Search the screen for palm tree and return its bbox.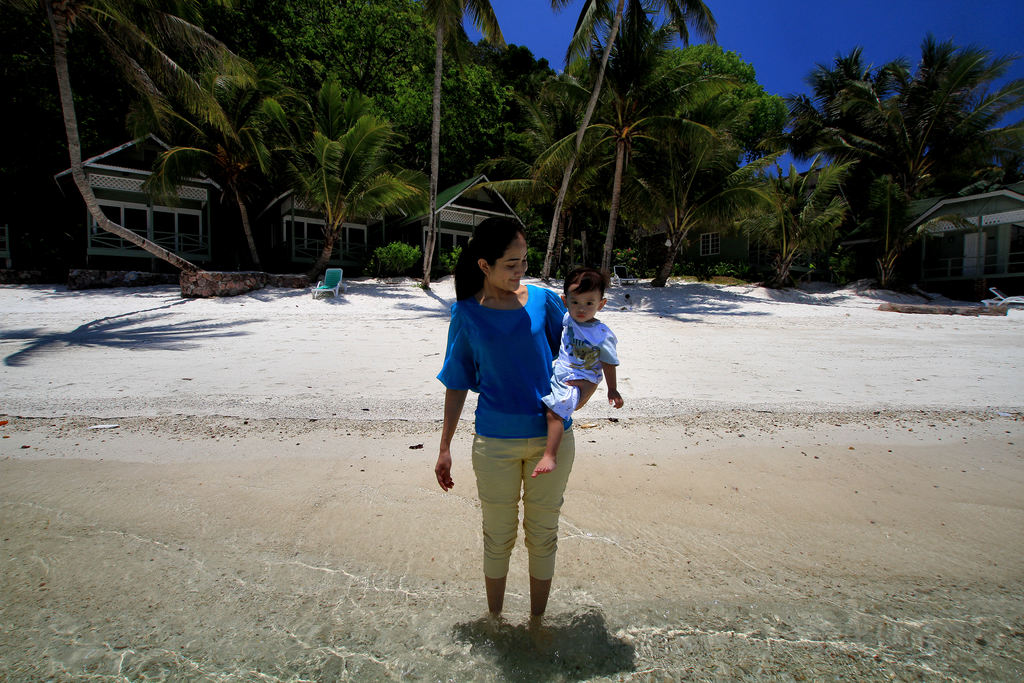
Found: rect(537, 0, 681, 259).
